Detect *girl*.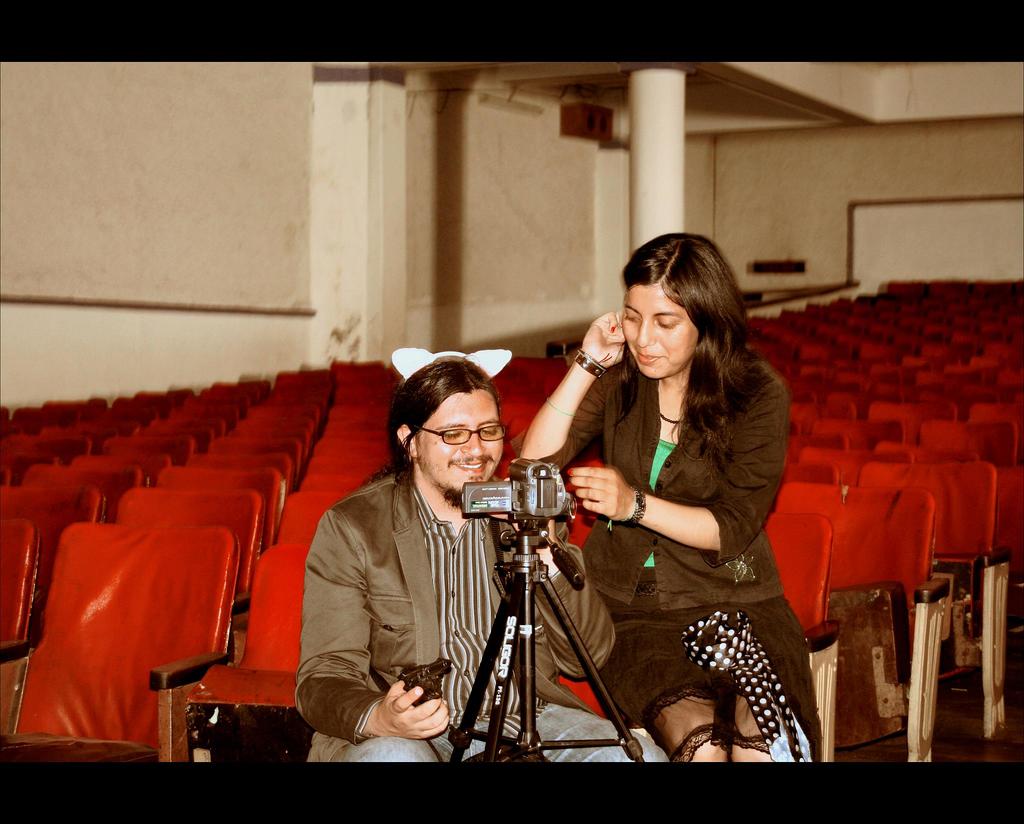
Detected at 525 235 823 762.
